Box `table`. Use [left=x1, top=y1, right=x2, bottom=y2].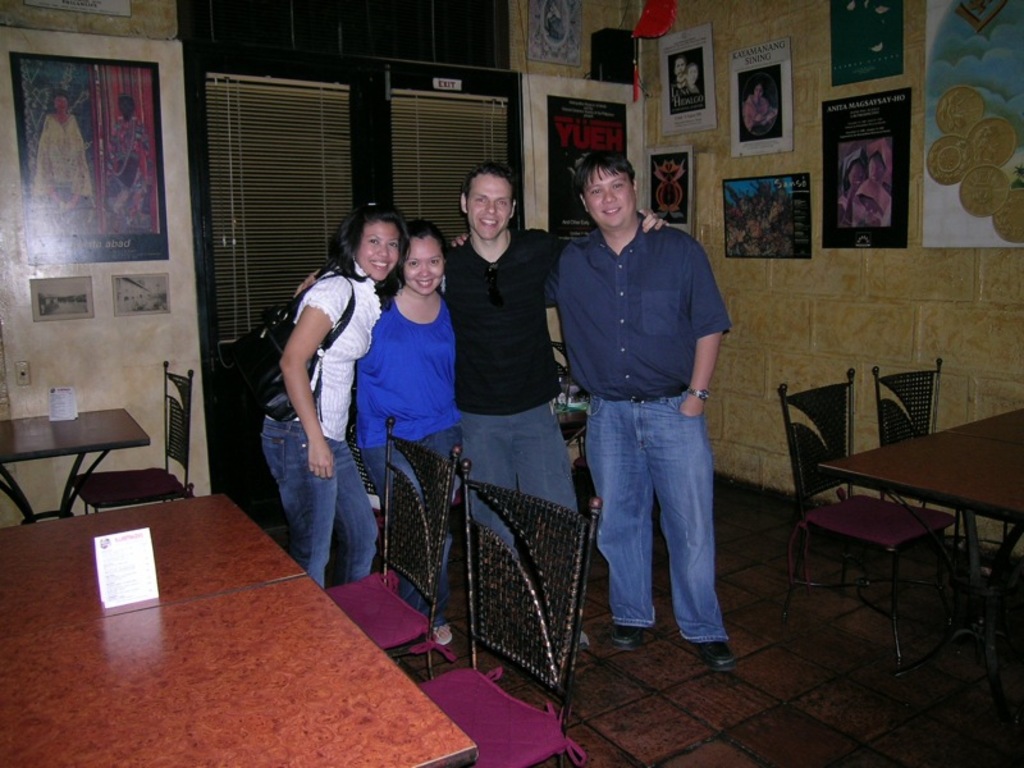
[left=1, top=397, right=160, bottom=536].
